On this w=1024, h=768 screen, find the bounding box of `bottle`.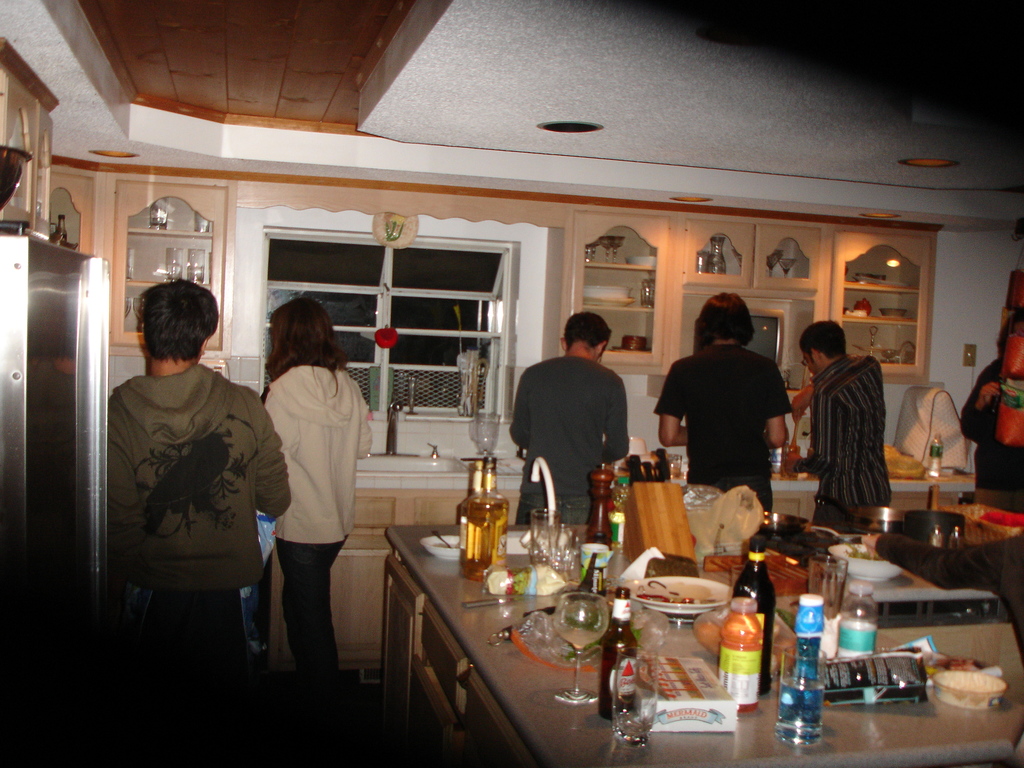
Bounding box: [717, 594, 762, 712].
